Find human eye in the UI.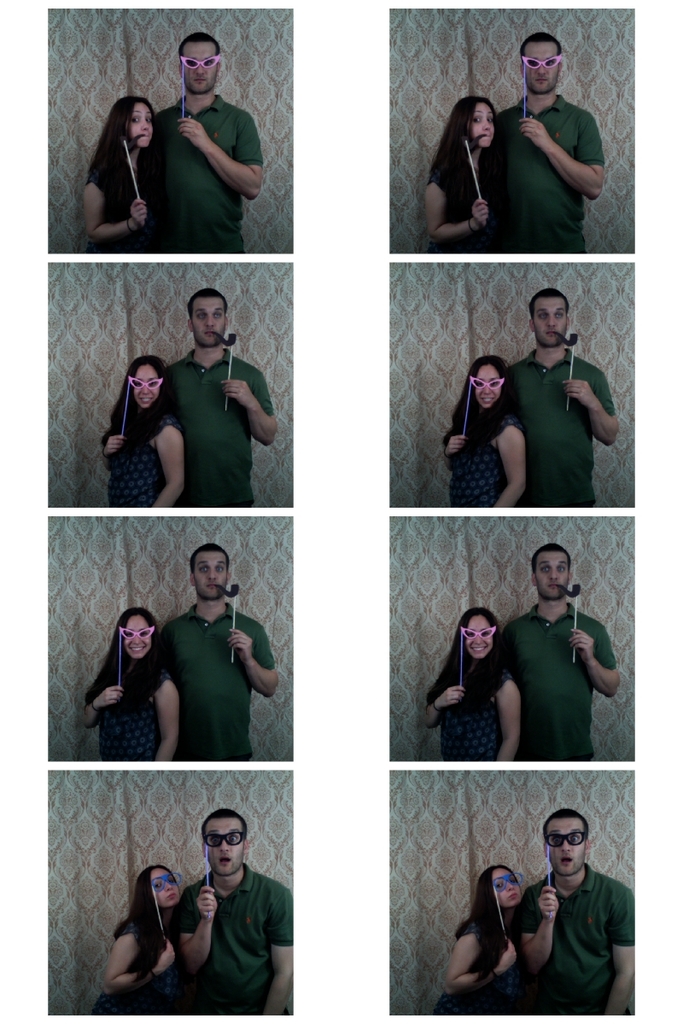
UI element at [557,304,568,321].
